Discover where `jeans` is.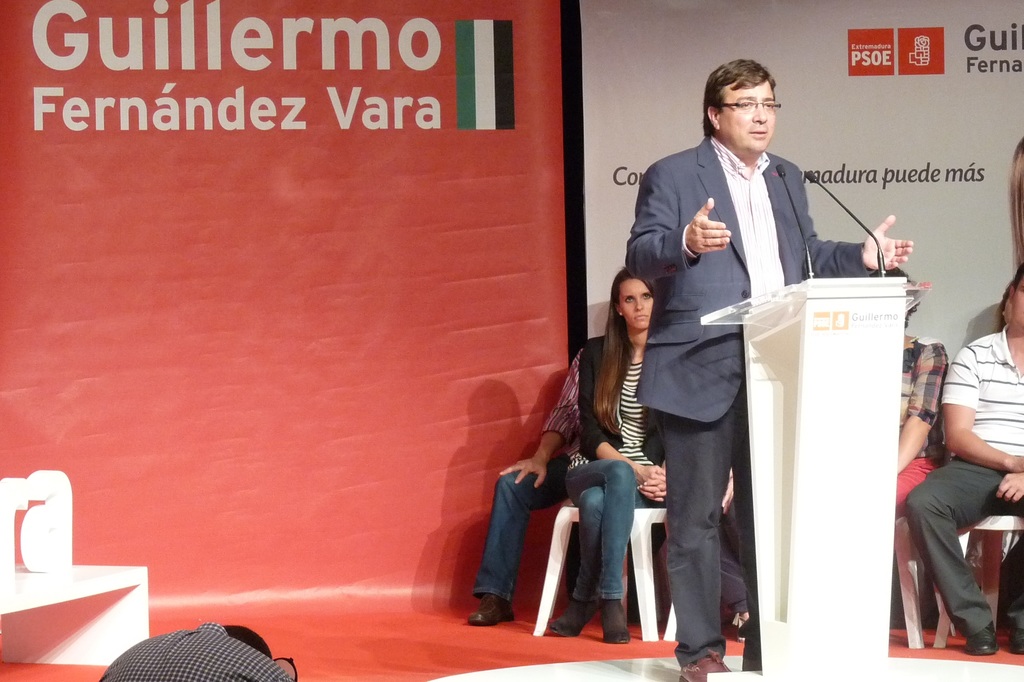
Discovered at box=[564, 459, 657, 604].
